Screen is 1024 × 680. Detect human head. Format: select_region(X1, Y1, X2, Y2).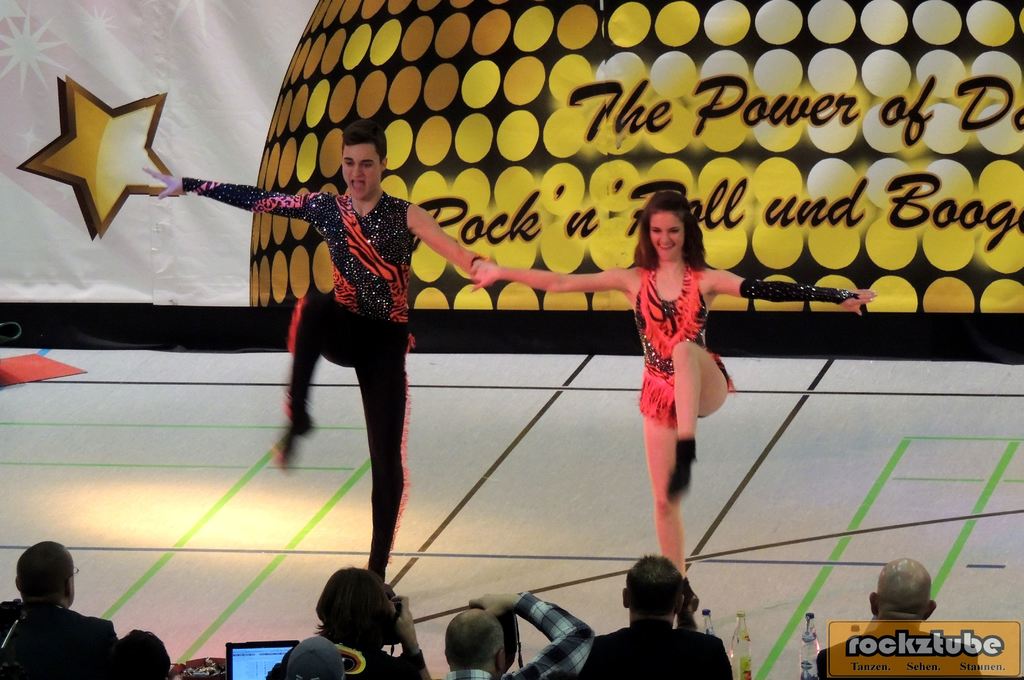
select_region(13, 539, 77, 608).
